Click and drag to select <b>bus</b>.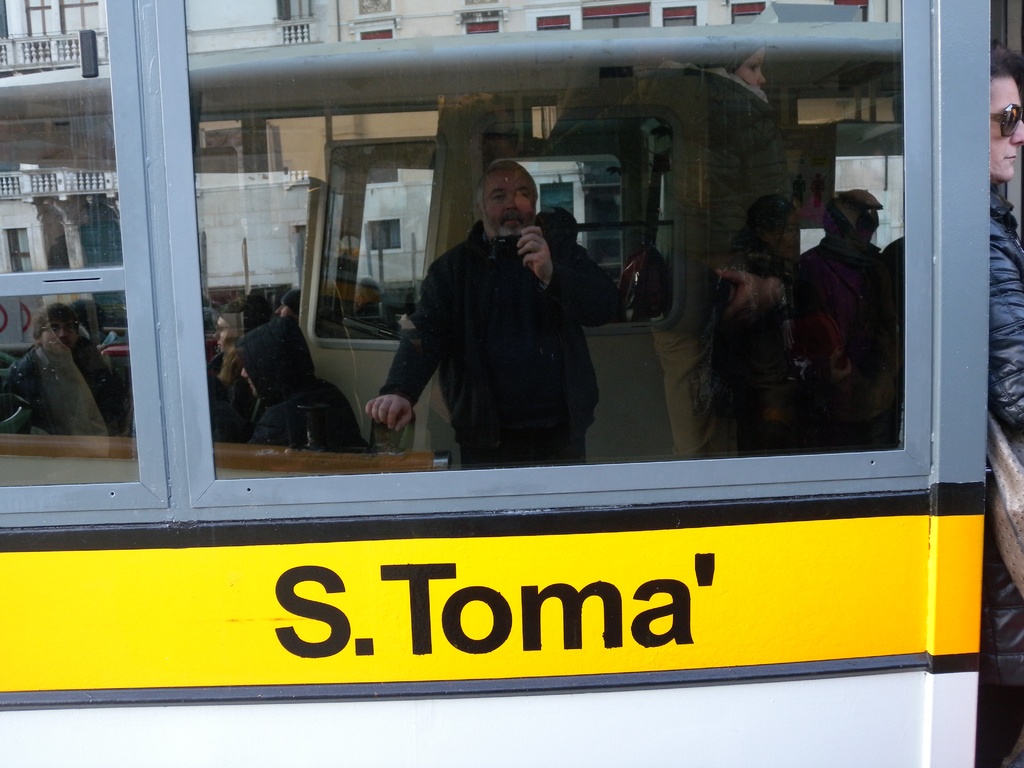
Selection: [0, 0, 1023, 767].
